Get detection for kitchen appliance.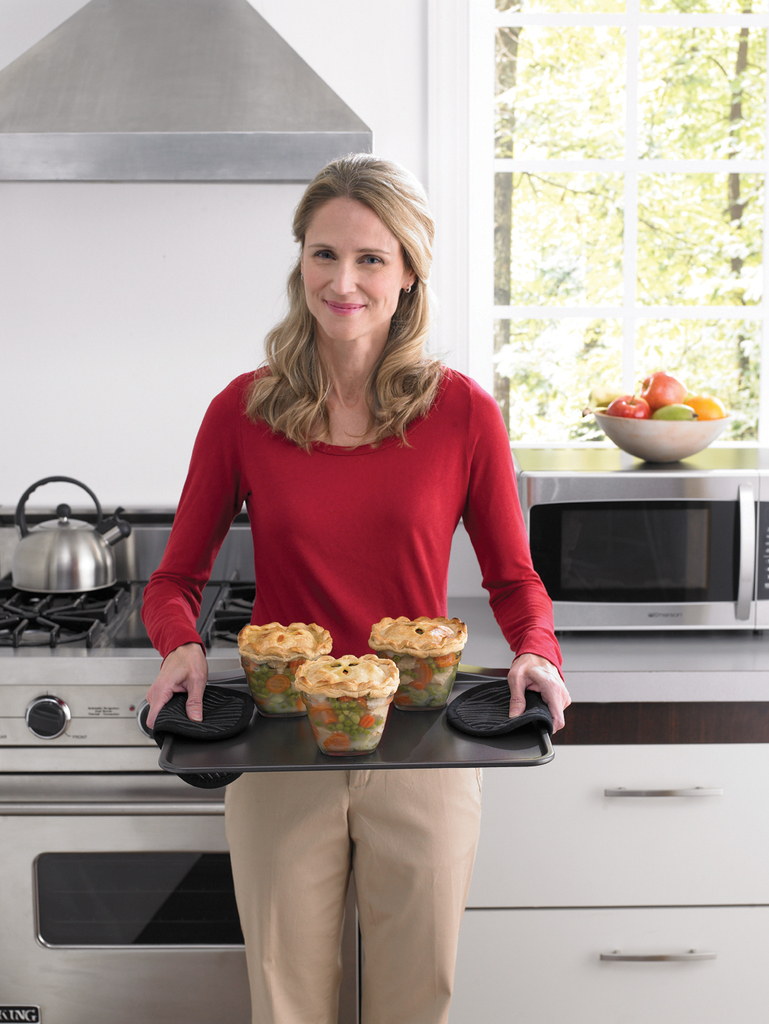
Detection: 0, 3, 374, 188.
